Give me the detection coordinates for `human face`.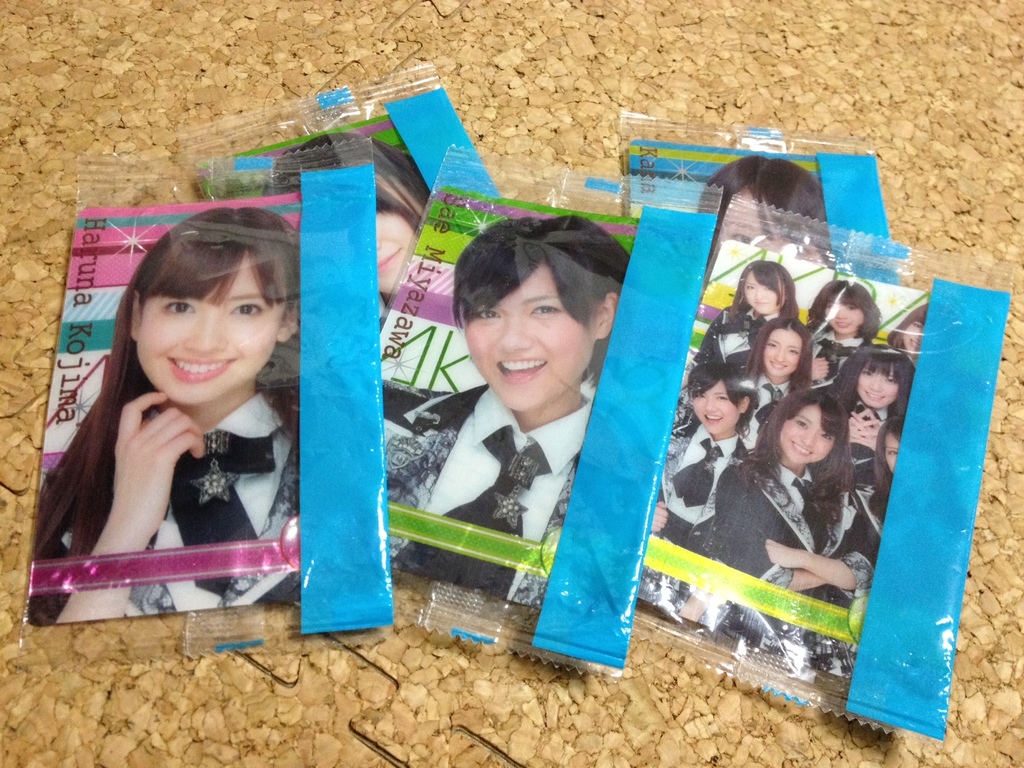
BBox(692, 383, 739, 444).
